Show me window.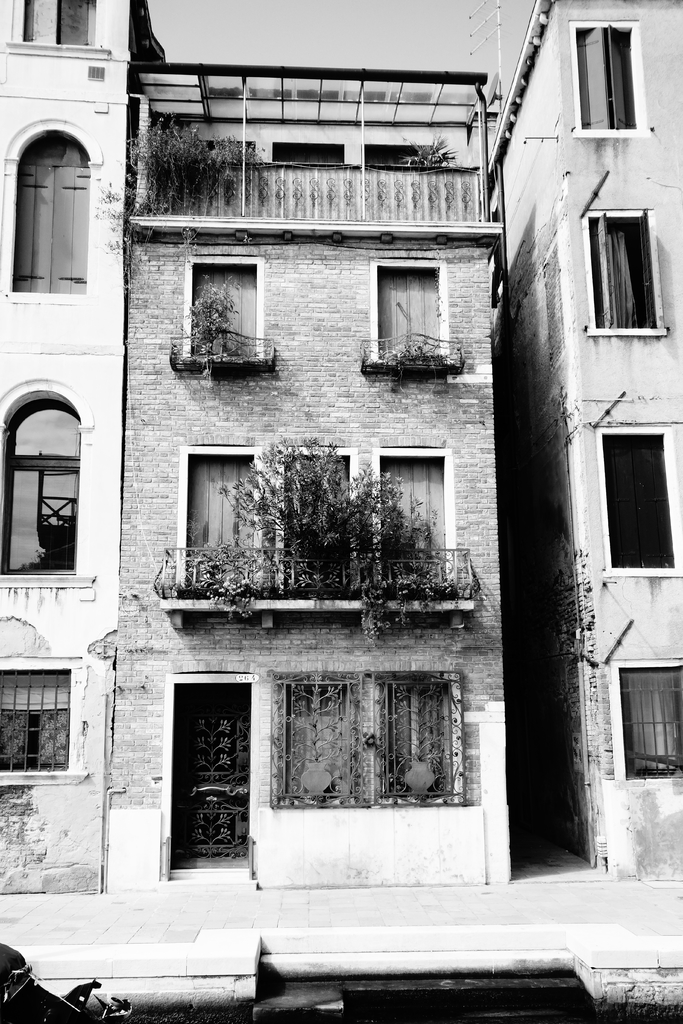
window is here: Rect(589, 420, 682, 580).
